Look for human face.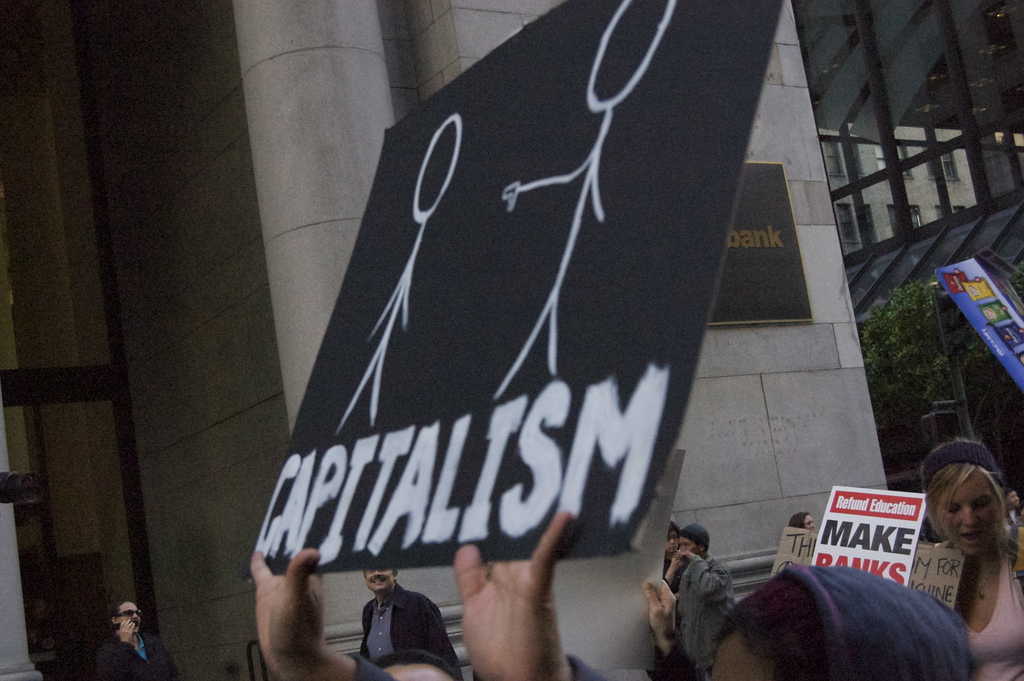
Found: {"x1": 367, "y1": 571, "x2": 392, "y2": 592}.
